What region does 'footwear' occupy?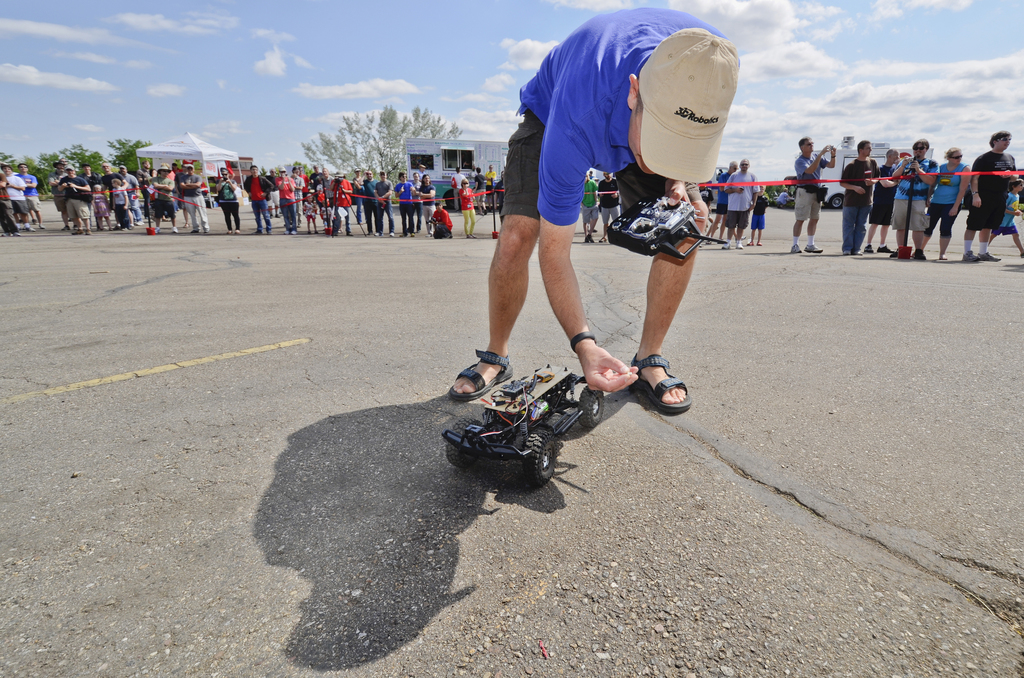
x1=84 y1=226 x2=90 y2=237.
